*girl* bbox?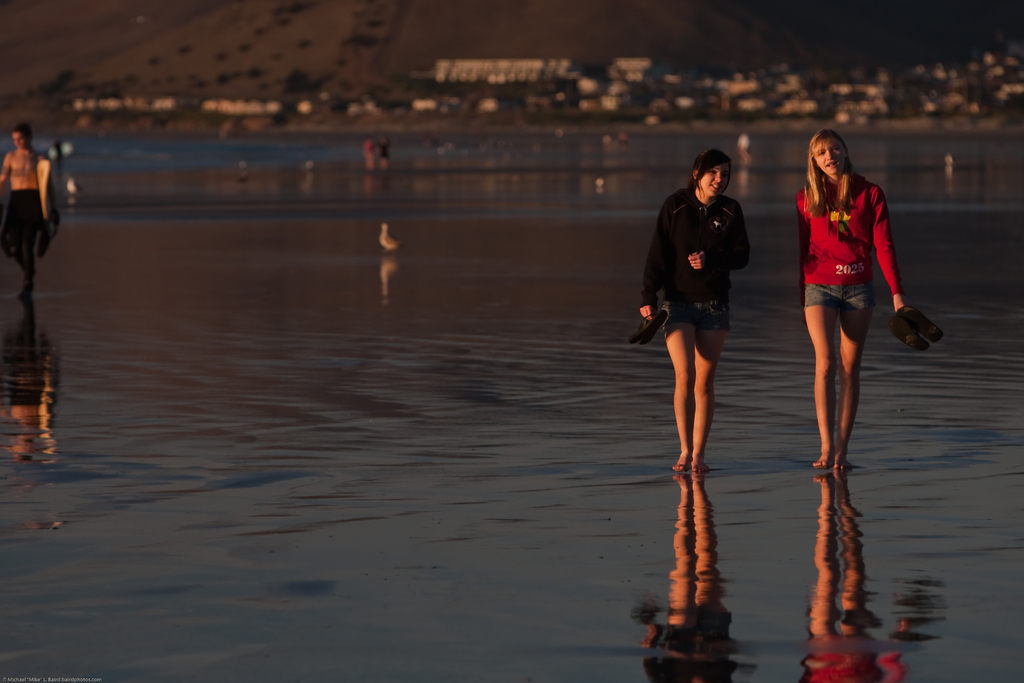
region(795, 126, 909, 471)
